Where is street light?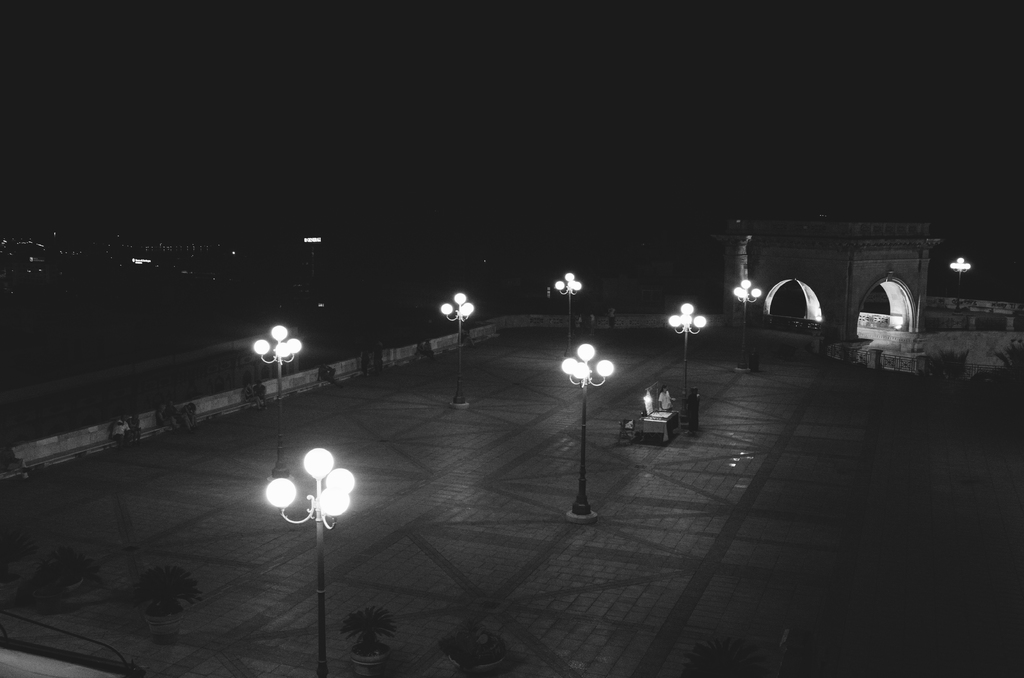
<bbox>732, 279, 764, 373</bbox>.
